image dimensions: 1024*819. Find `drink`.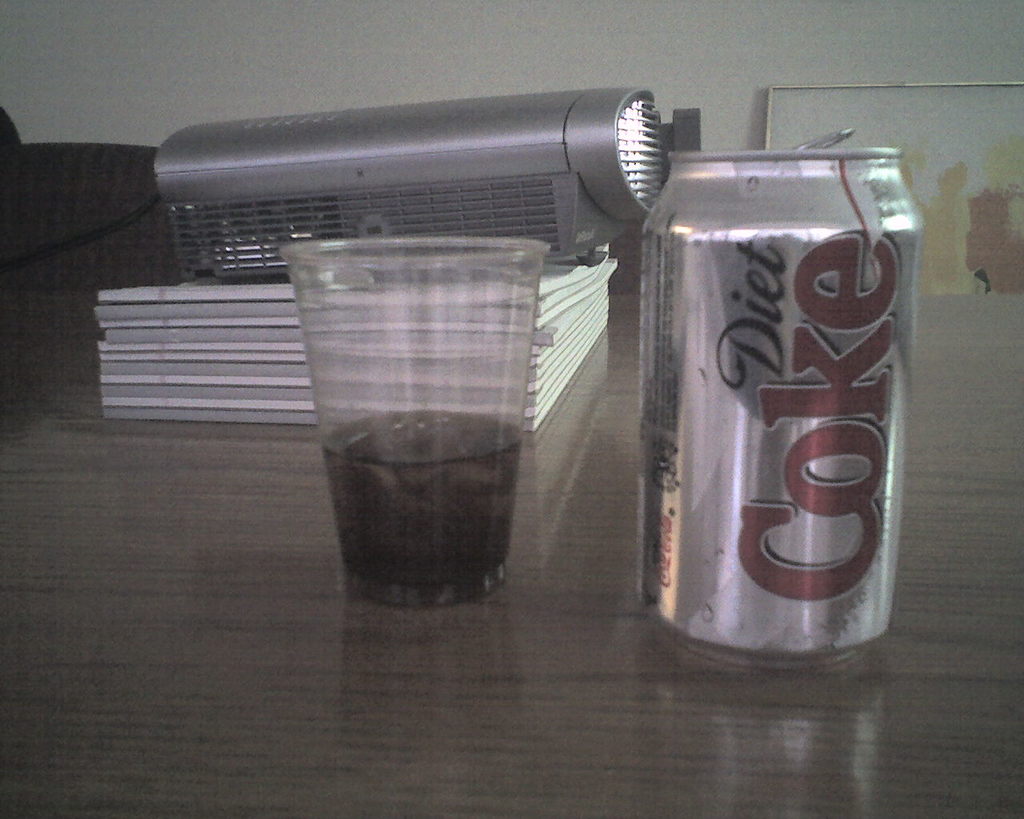
bbox=[327, 354, 544, 633].
